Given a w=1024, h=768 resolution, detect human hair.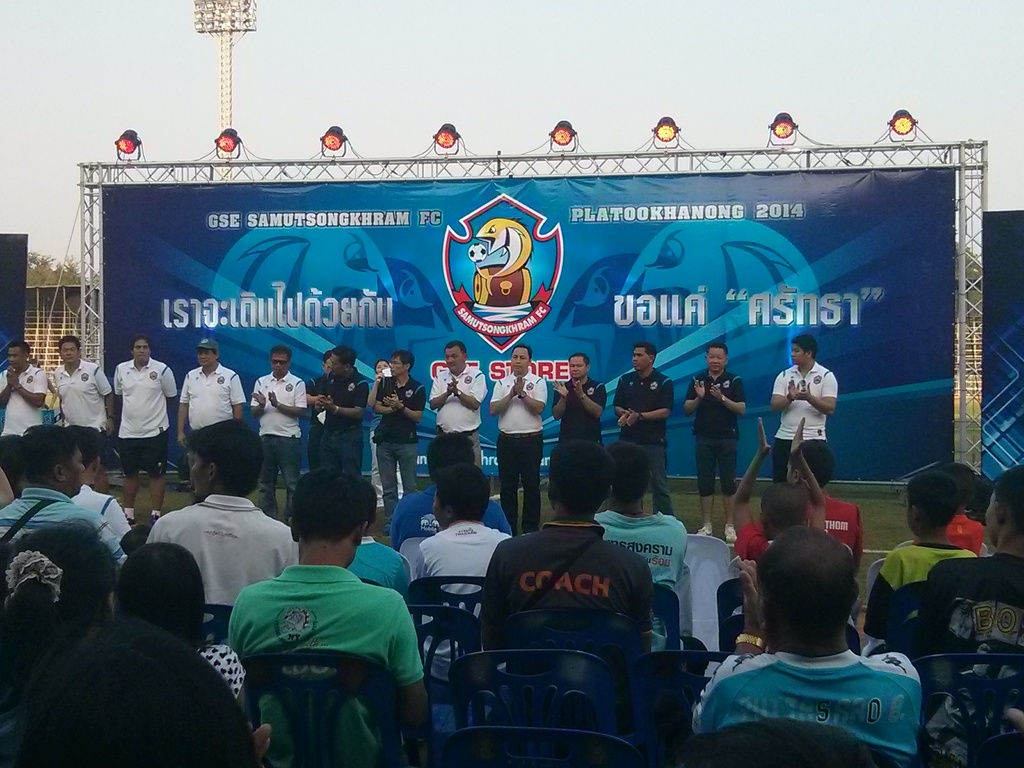
Rect(552, 441, 618, 515).
